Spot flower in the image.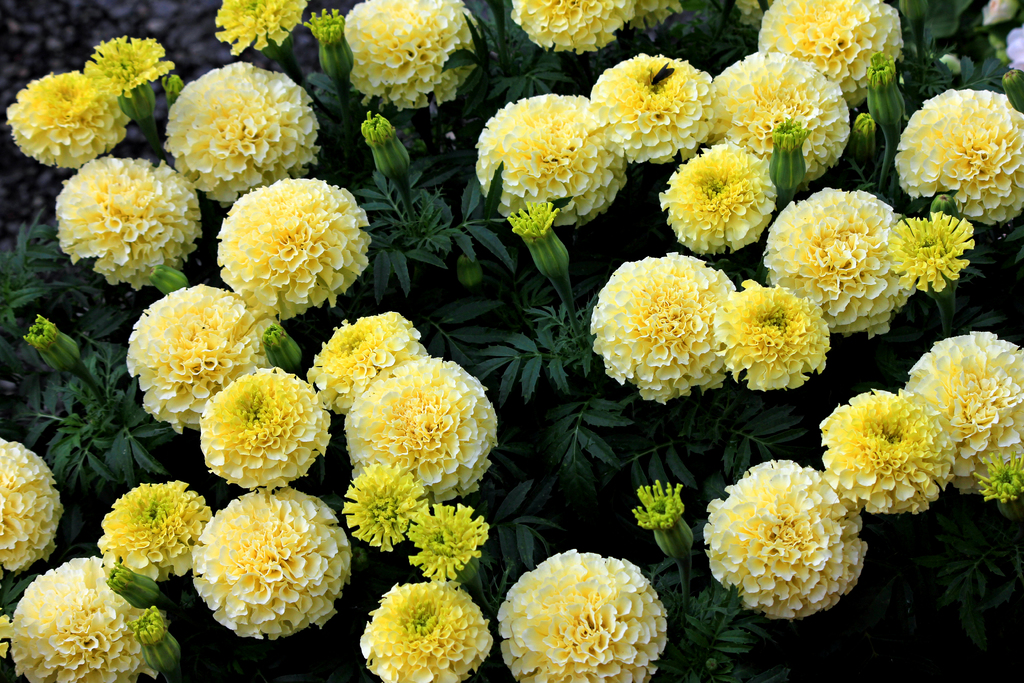
flower found at [x1=193, y1=486, x2=352, y2=633].
